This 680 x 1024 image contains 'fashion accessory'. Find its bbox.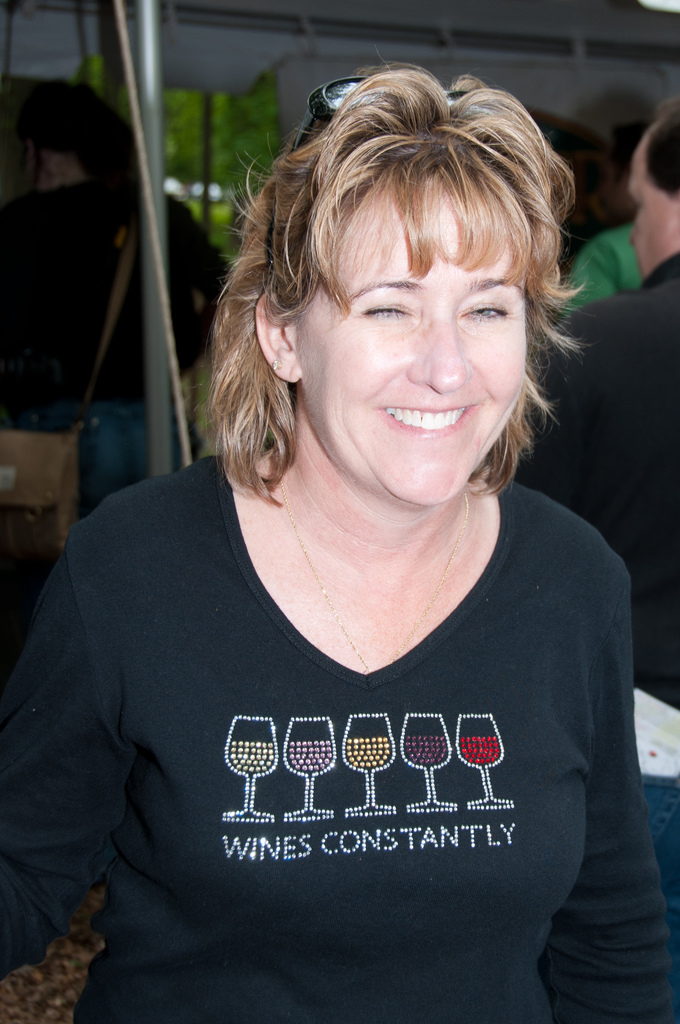
BBox(271, 355, 286, 369).
